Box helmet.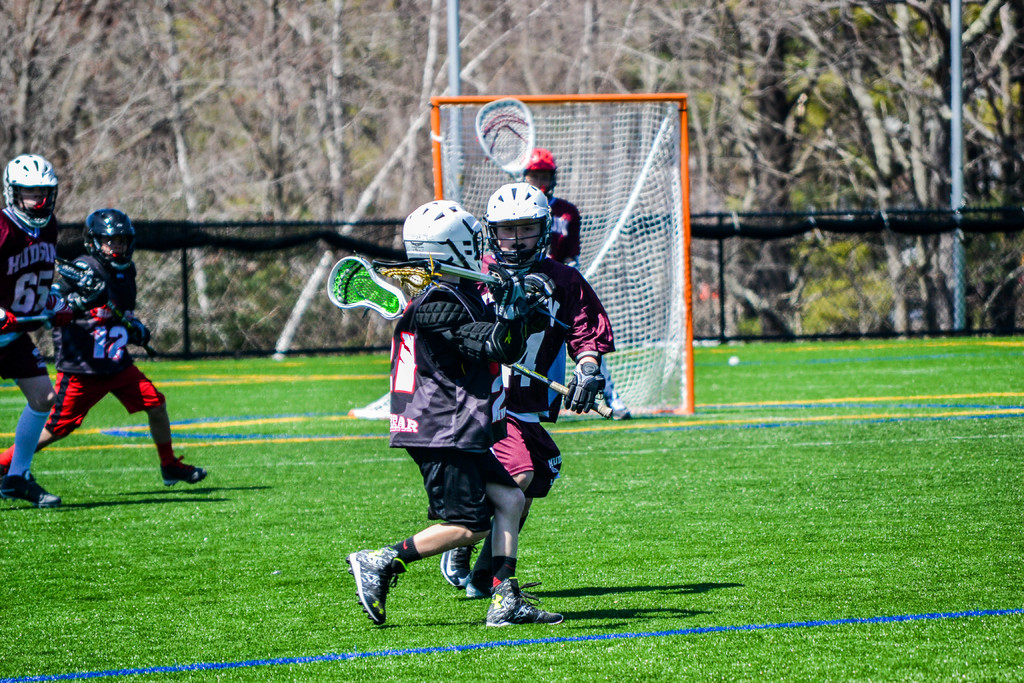
Rect(84, 206, 138, 275).
